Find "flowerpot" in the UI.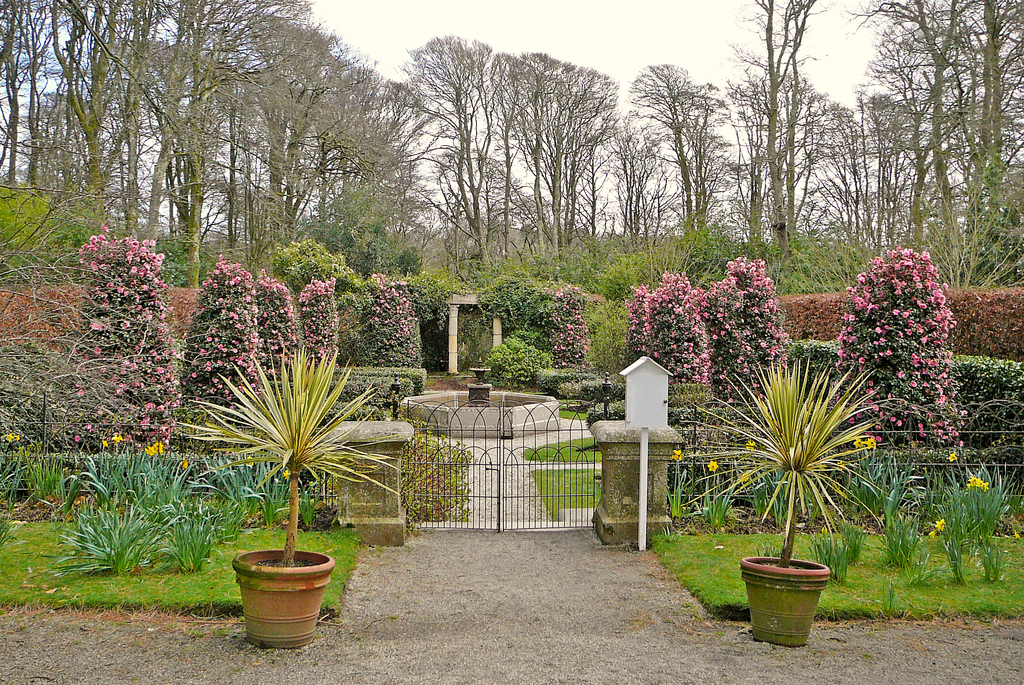
UI element at (232, 547, 334, 650).
